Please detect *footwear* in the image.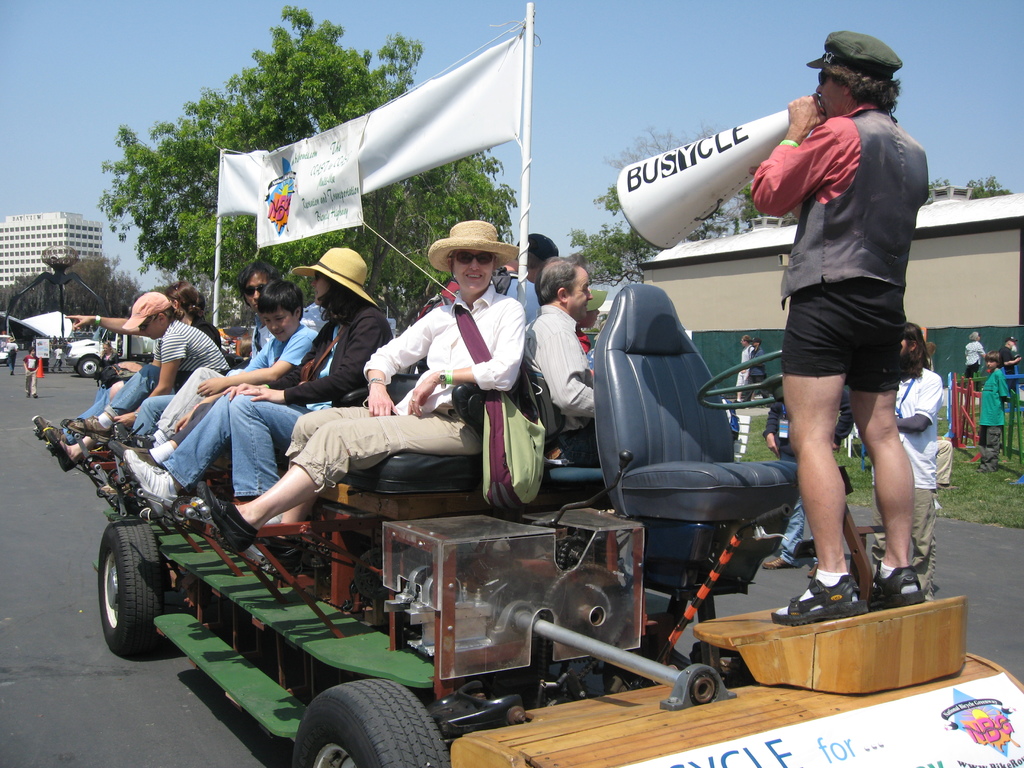
[x1=97, y1=484, x2=129, y2=503].
